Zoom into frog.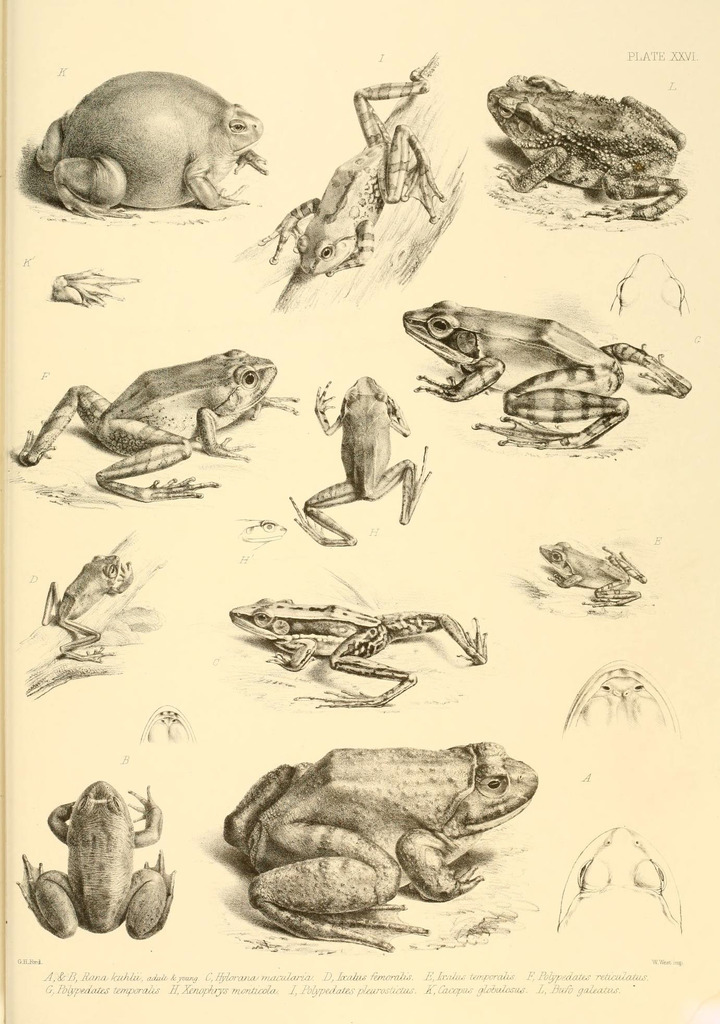
Zoom target: {"x1": 403, "y1": 304, "x2": 693, "y2": 445}.
